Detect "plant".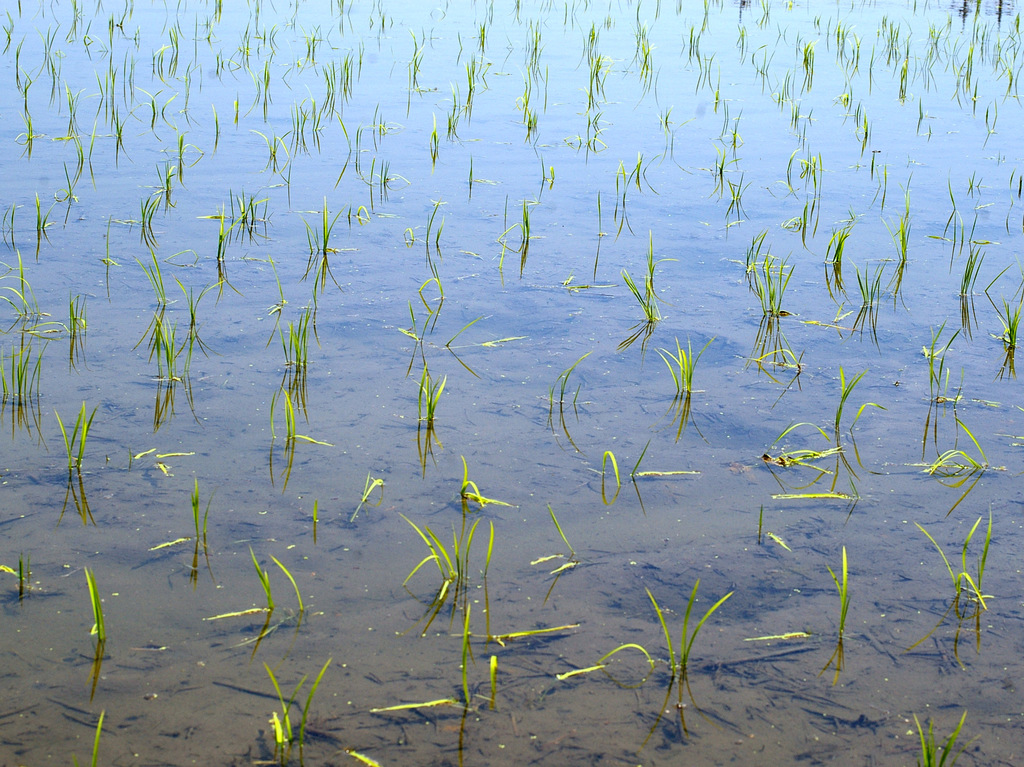
Detected at Rect(42, 383, 96, 488).
